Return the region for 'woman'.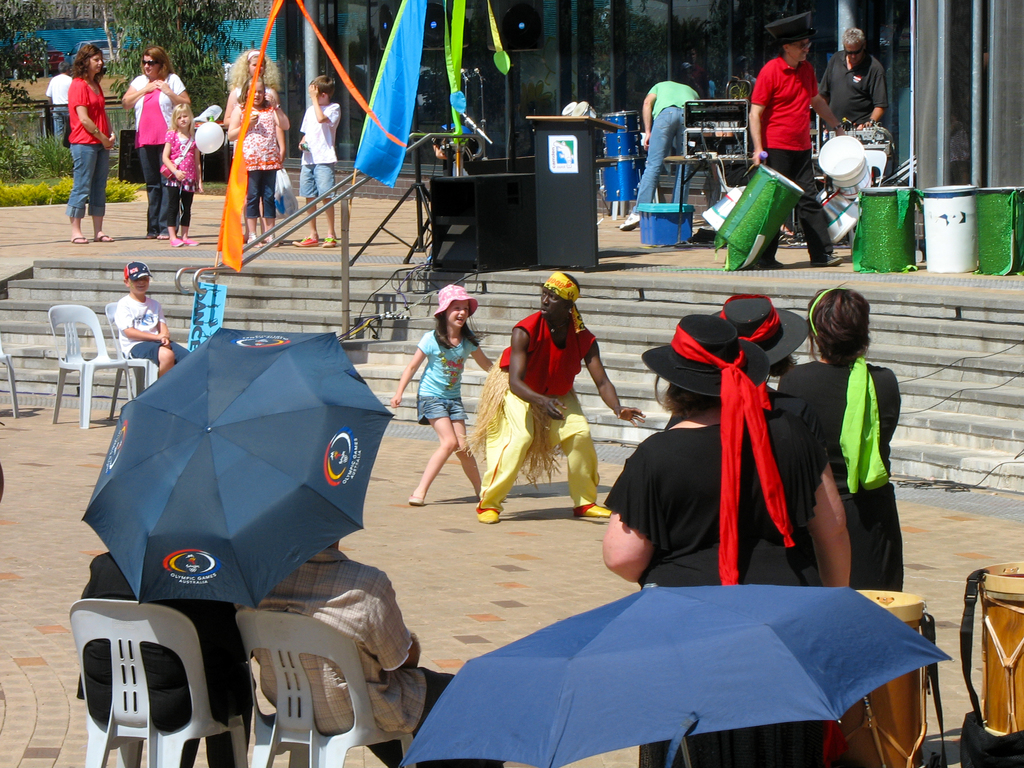
593/308/854/767.
